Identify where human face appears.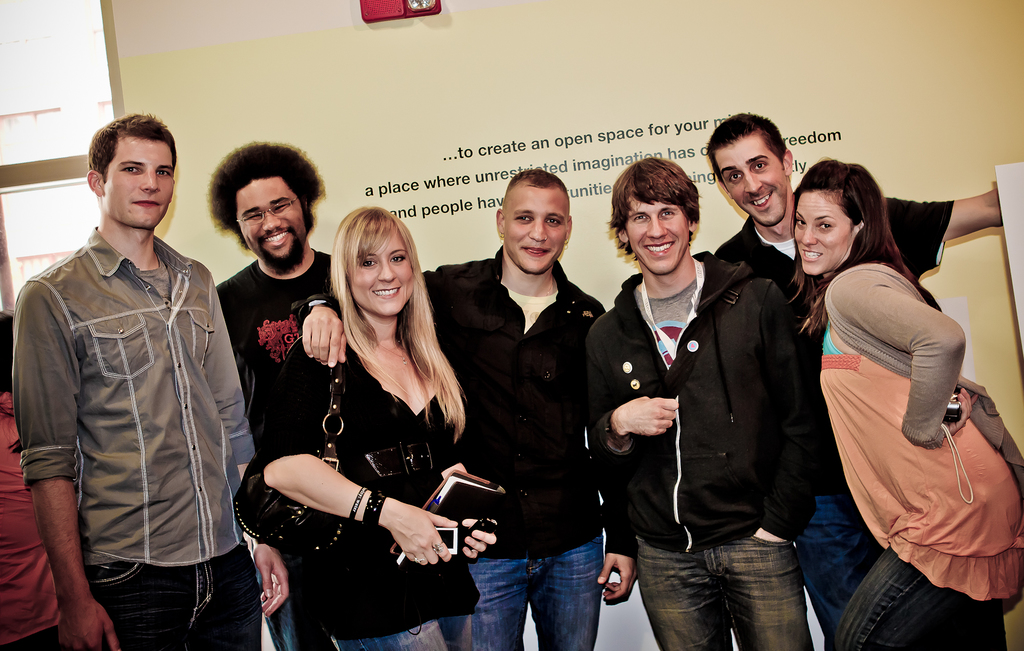
Appears at {"left": 236, "top": 178, "right": 307, "bottom": 274}.
